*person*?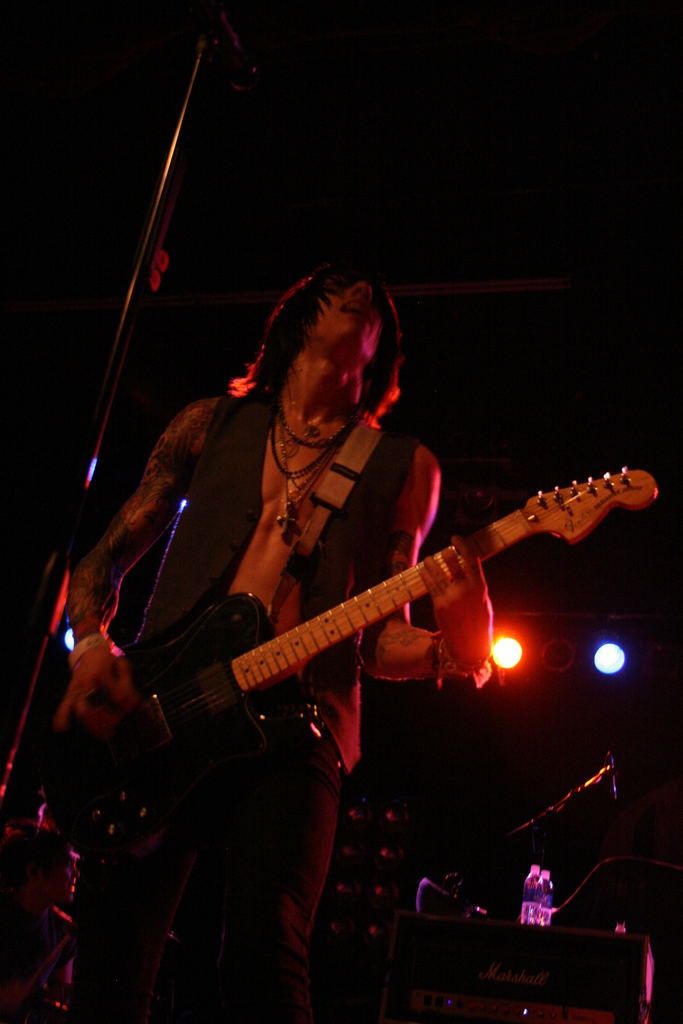
90, 177, 583, 994
